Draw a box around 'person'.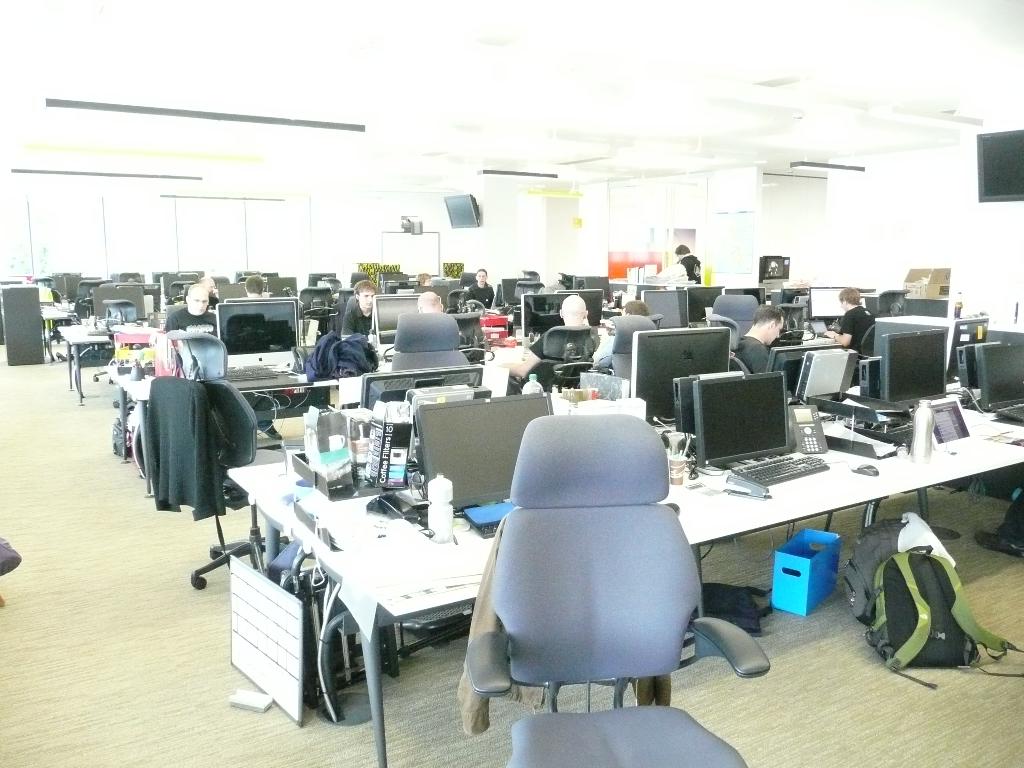
locate(830, 283, 878, 353).
